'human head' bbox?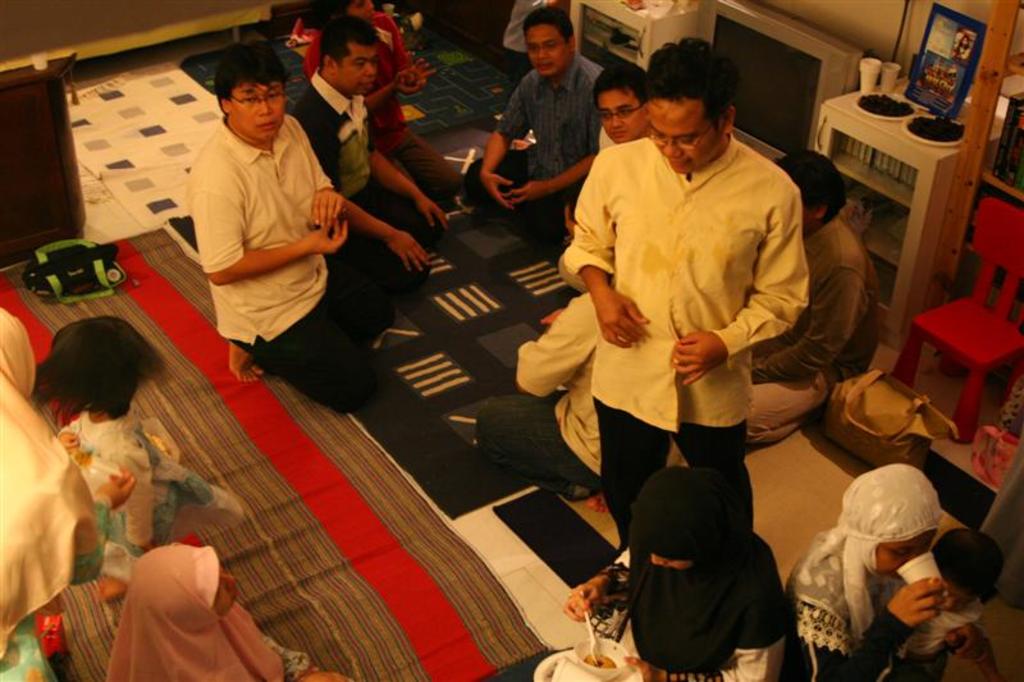
[593,61,654,147]
